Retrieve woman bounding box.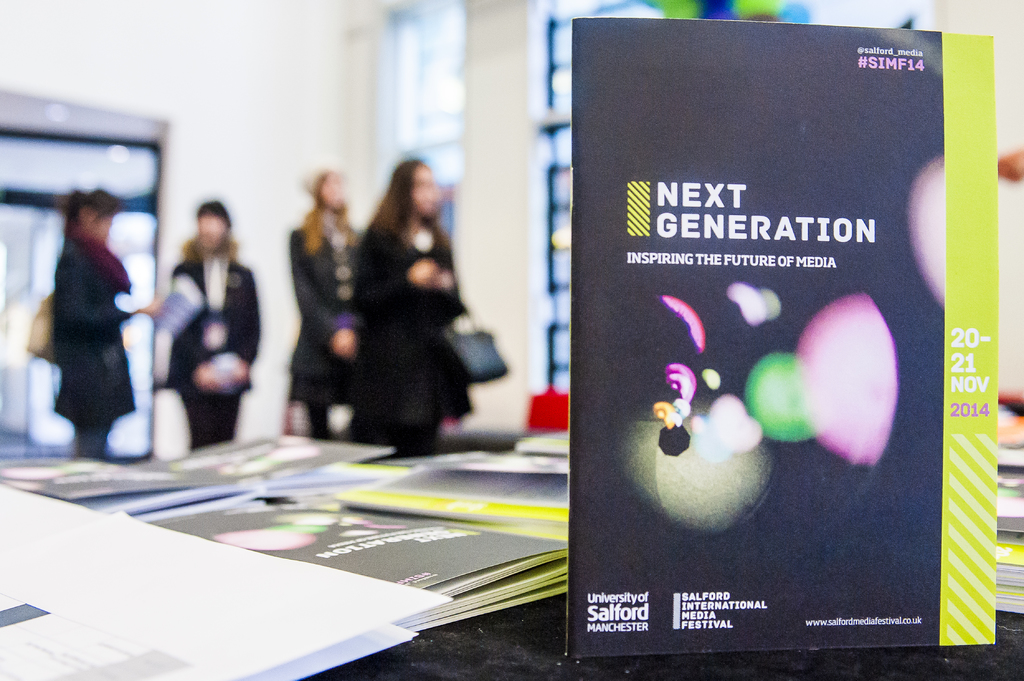
Bounding box: Rect(287, 164, 364, 440).
